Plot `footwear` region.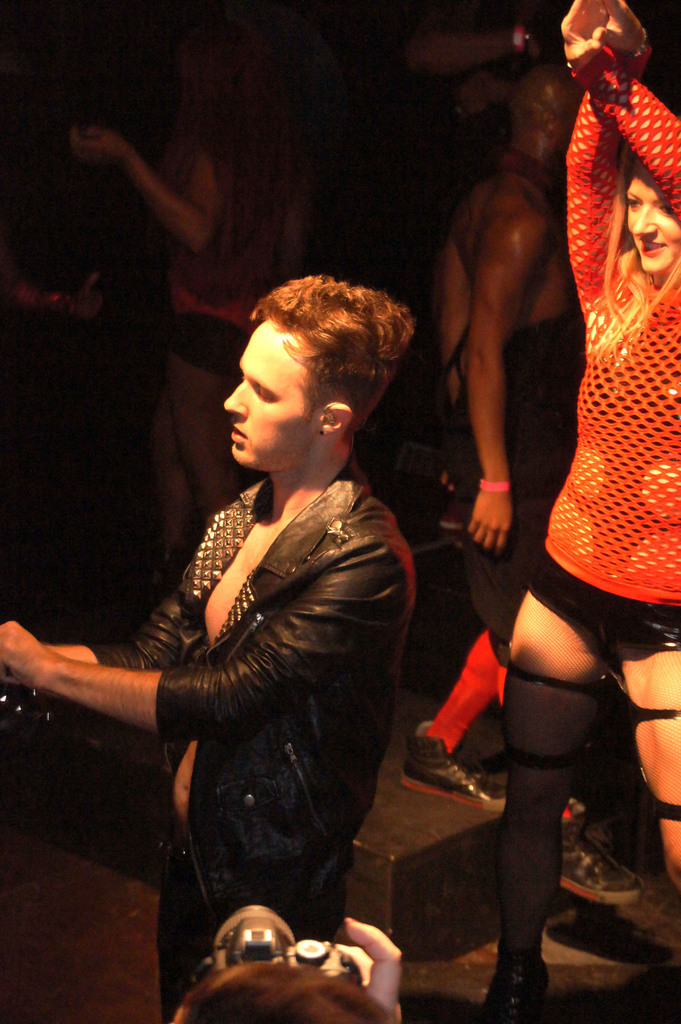
Plotted at bbox=(461, 947, 549, 1023).
